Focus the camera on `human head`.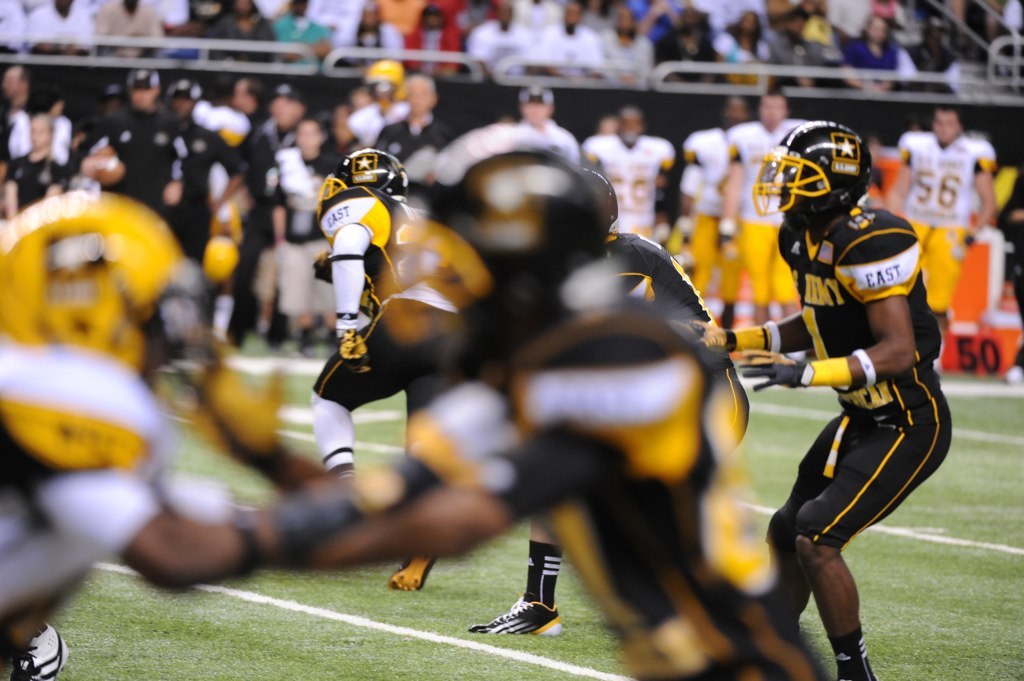
Focus region: [767, 119, 892, 224].
